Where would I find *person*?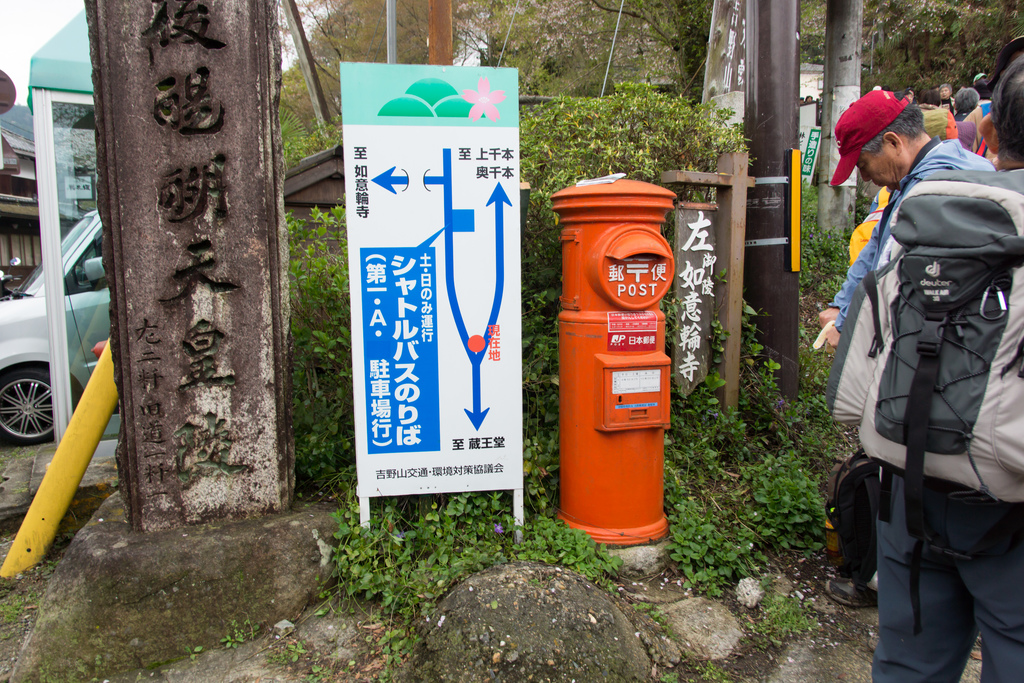
At left=897, top=85, right=948, bottom=149.
